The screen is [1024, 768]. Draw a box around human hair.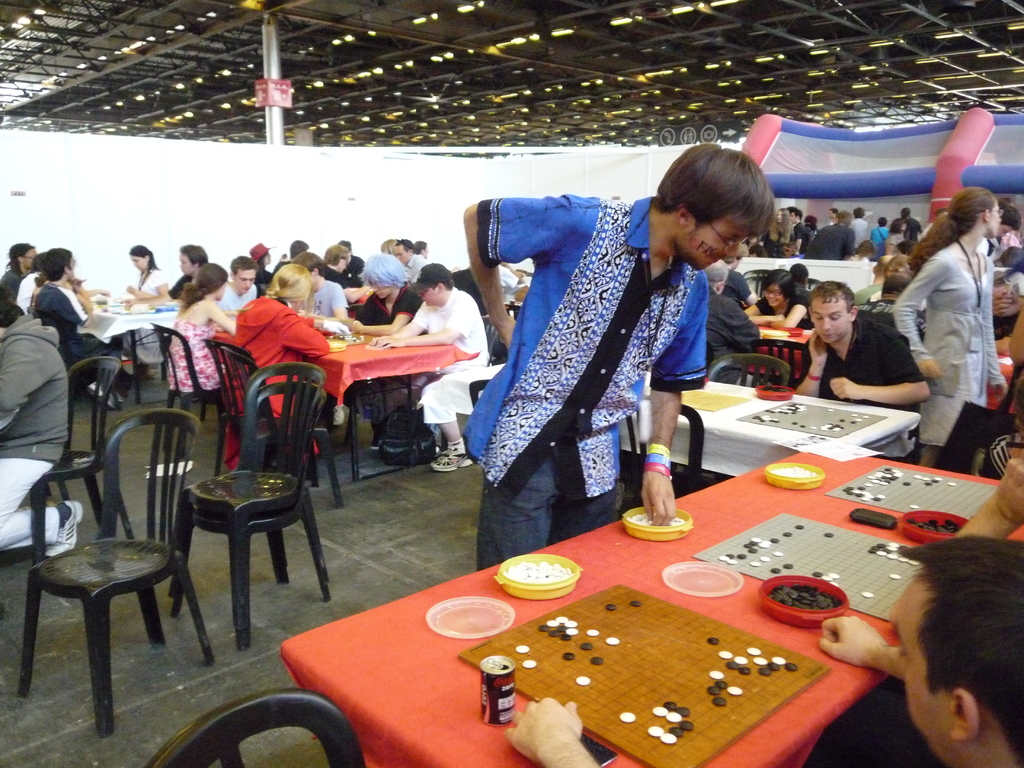
[44,246,71,280].
